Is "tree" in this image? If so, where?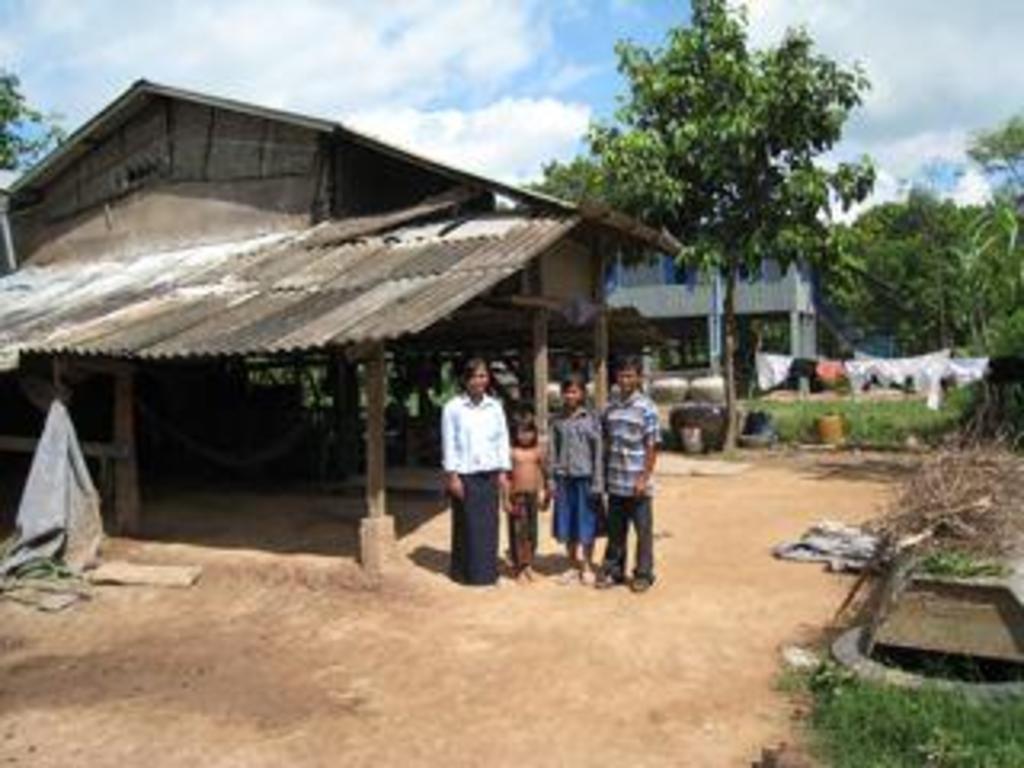
Yes, at (550, 6, 890, 394).
